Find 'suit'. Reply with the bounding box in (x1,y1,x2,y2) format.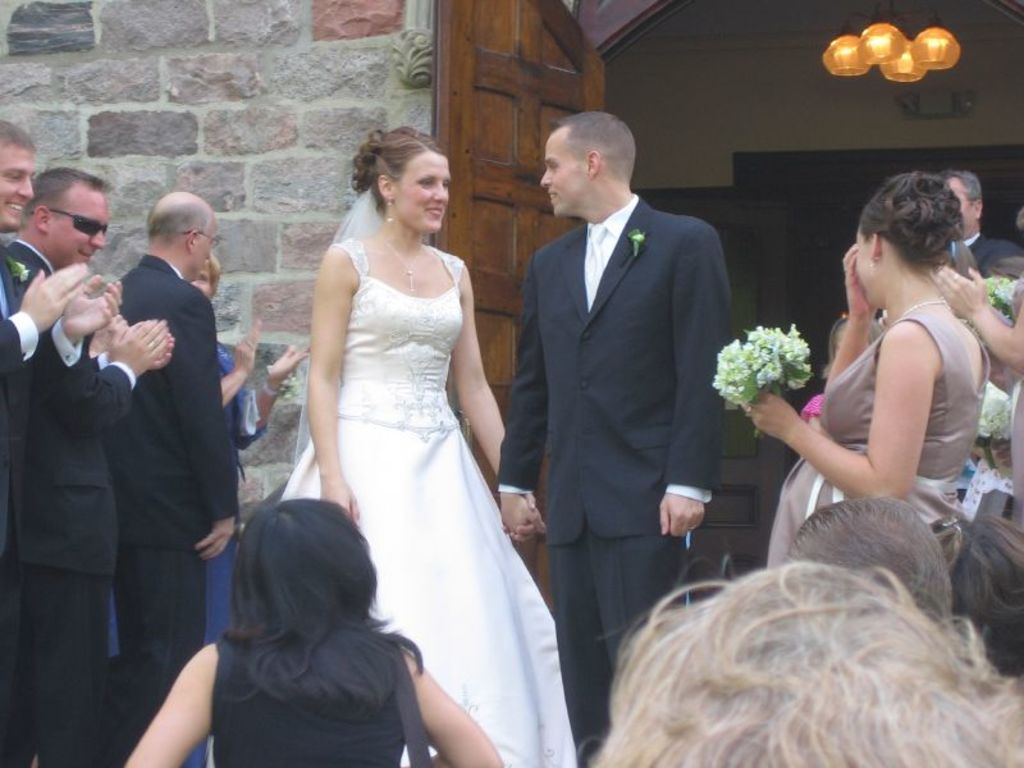
(498,196,730,740).
